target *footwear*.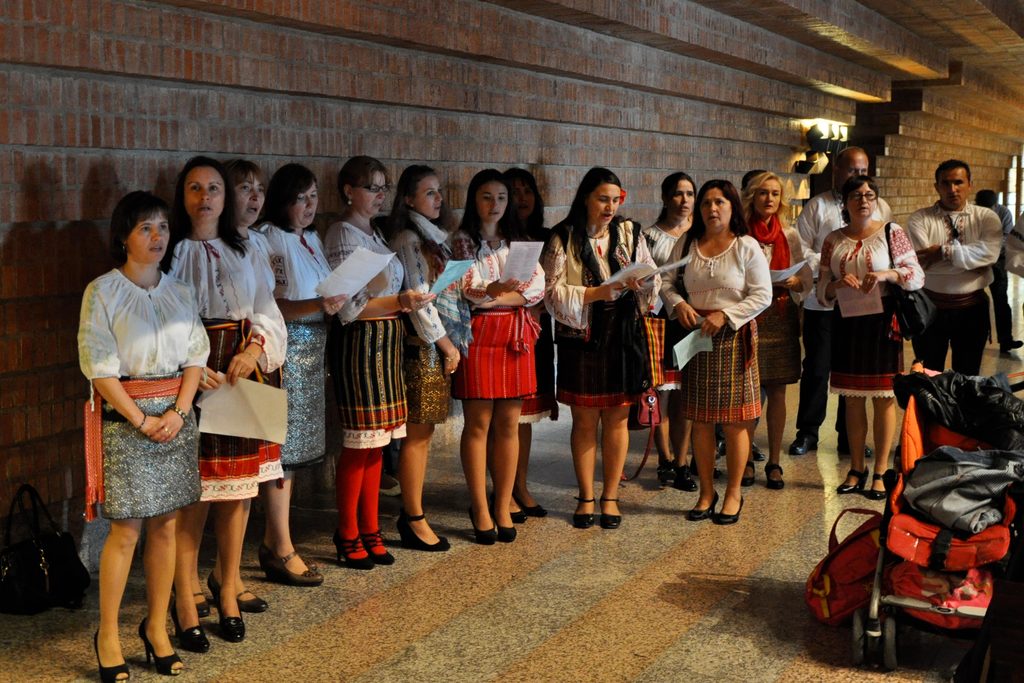
Target region: x1=833 y1=465 x2=871 y2=496.
